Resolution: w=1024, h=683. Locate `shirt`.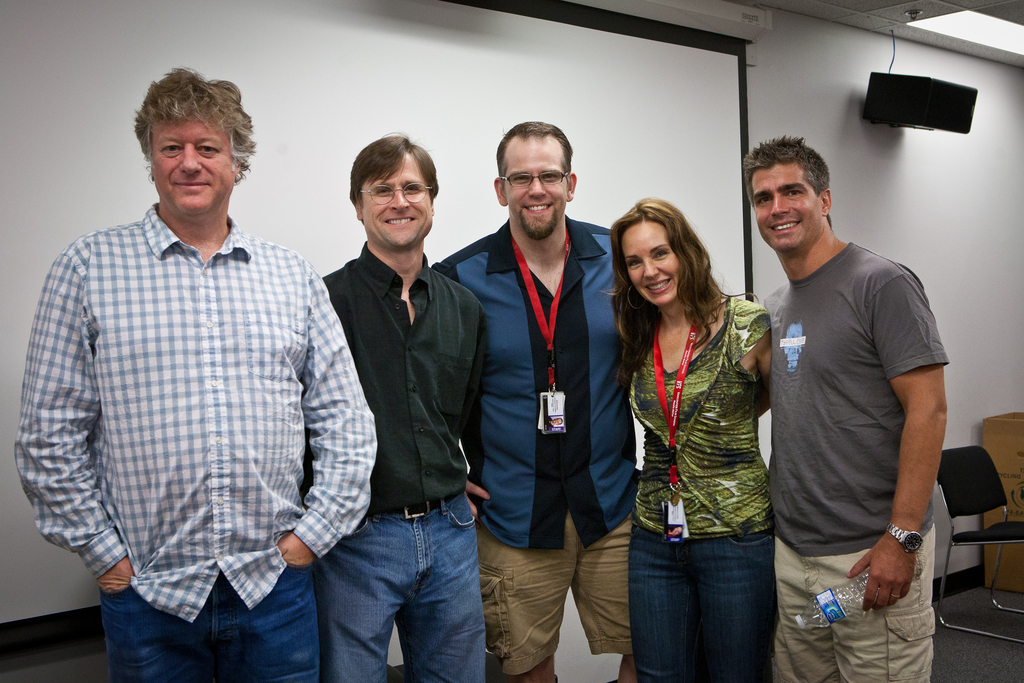
pyautogui.locateOnScreen(319, 244, 489, 514).
